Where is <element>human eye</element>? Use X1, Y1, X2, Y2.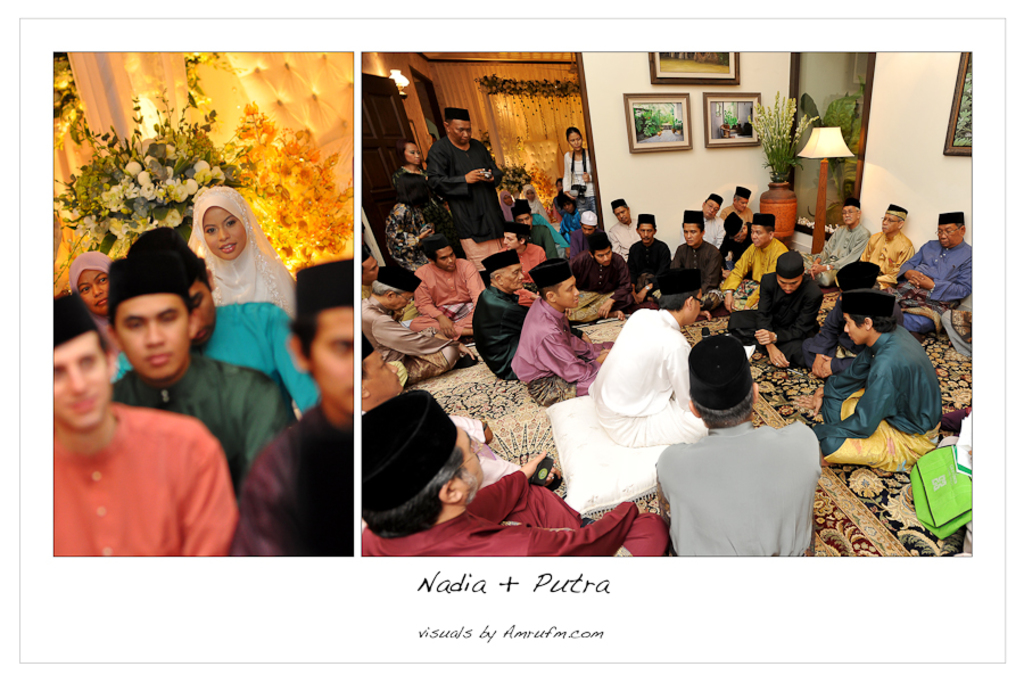
844, 319, 851, 327.
